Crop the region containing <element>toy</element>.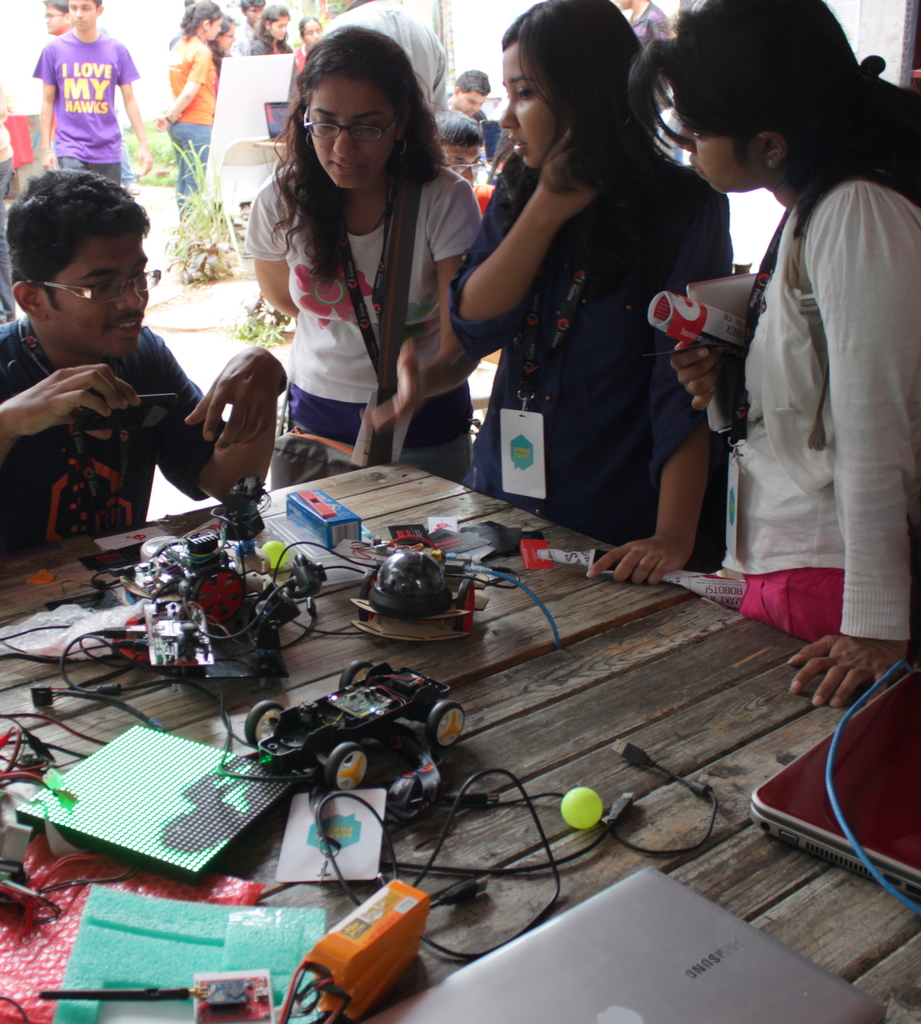
Crop region: (x1=242, y1=659, x2=471, y2=796).
